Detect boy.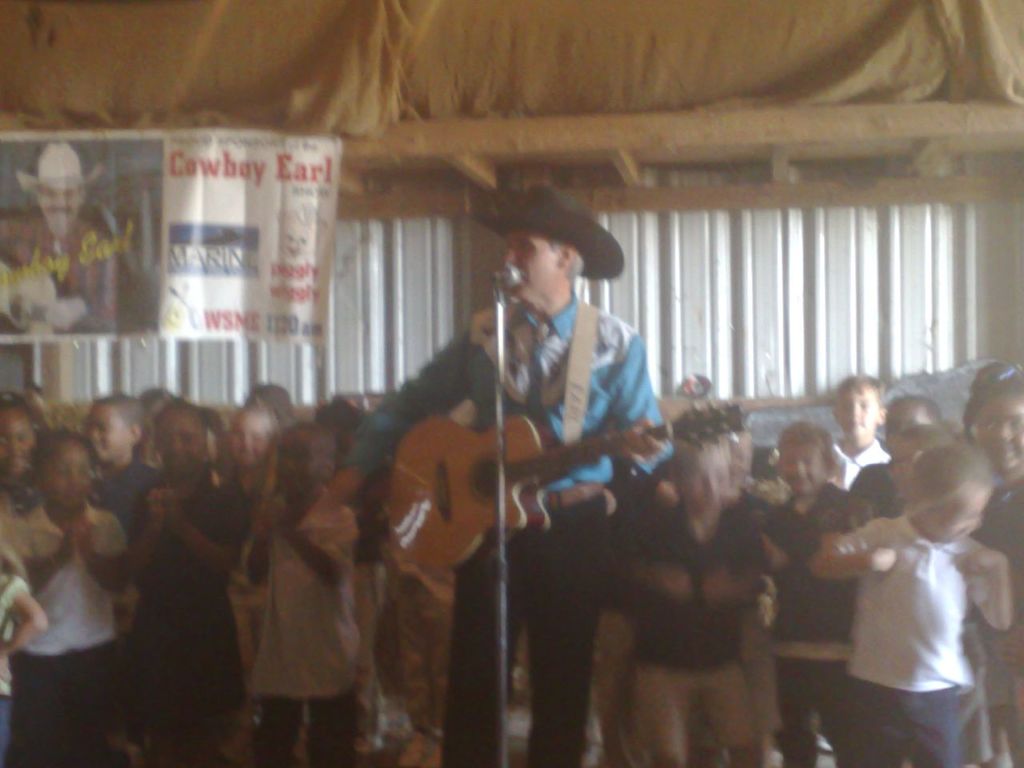
Detected at 116 400 258 760.
